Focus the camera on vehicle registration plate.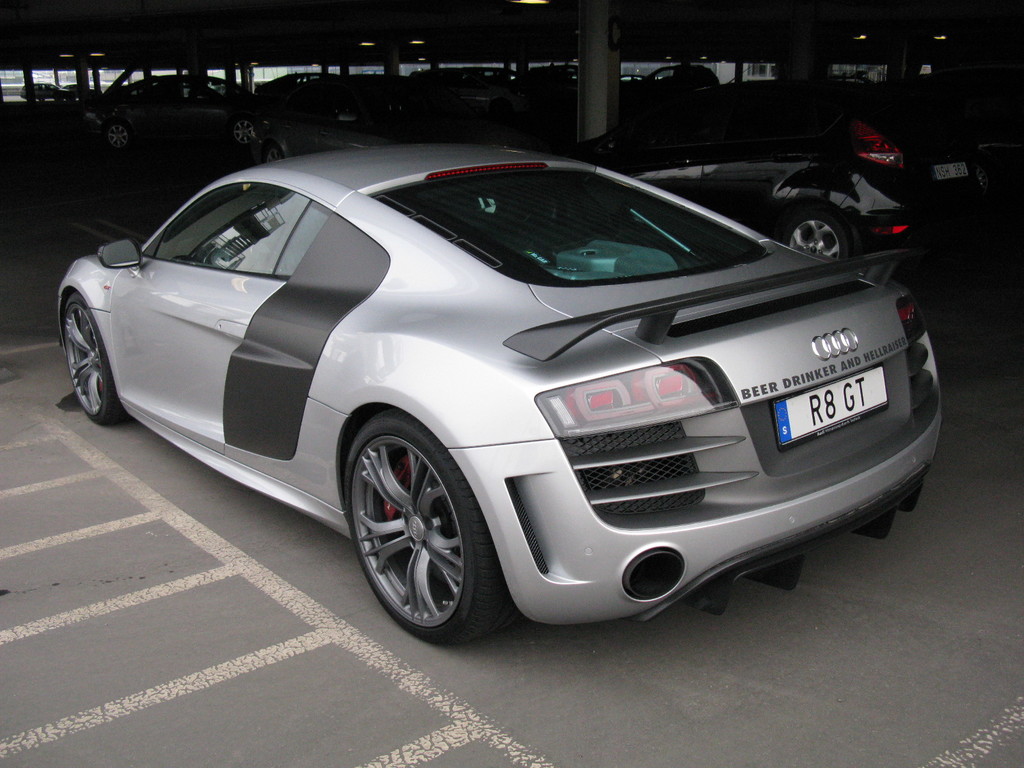
Focus region: <box>932,162,971,182</box>.
